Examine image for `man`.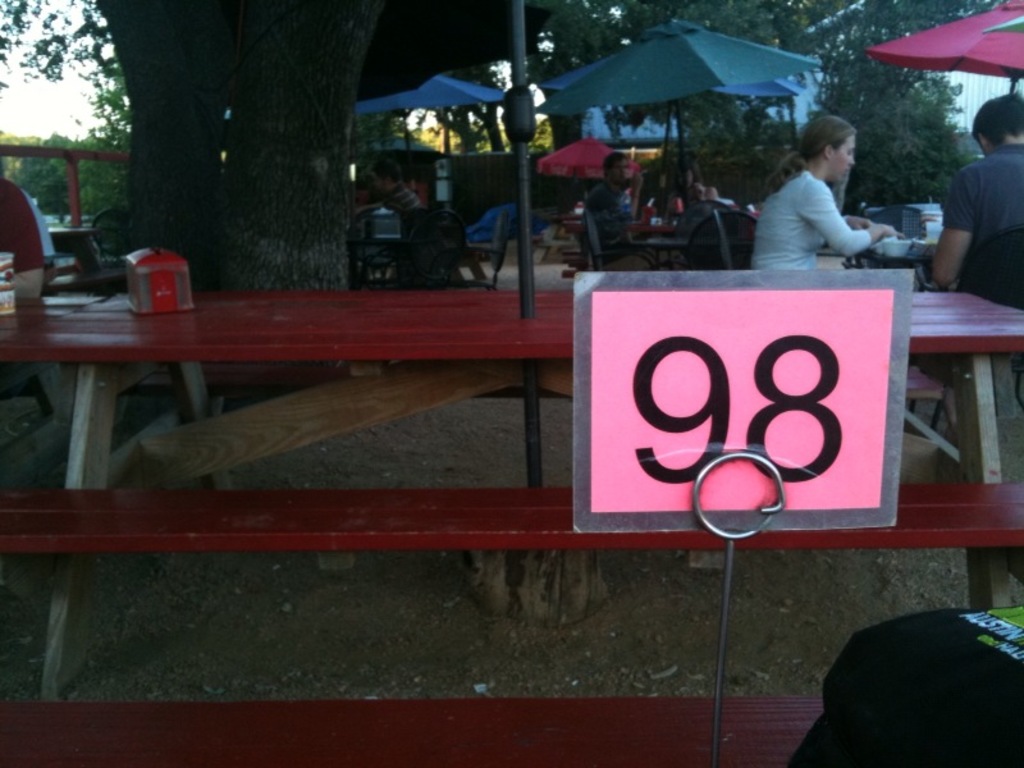
Examination result: {"left": 580, "top": 155, "right": 641, "bottom": 275}.
